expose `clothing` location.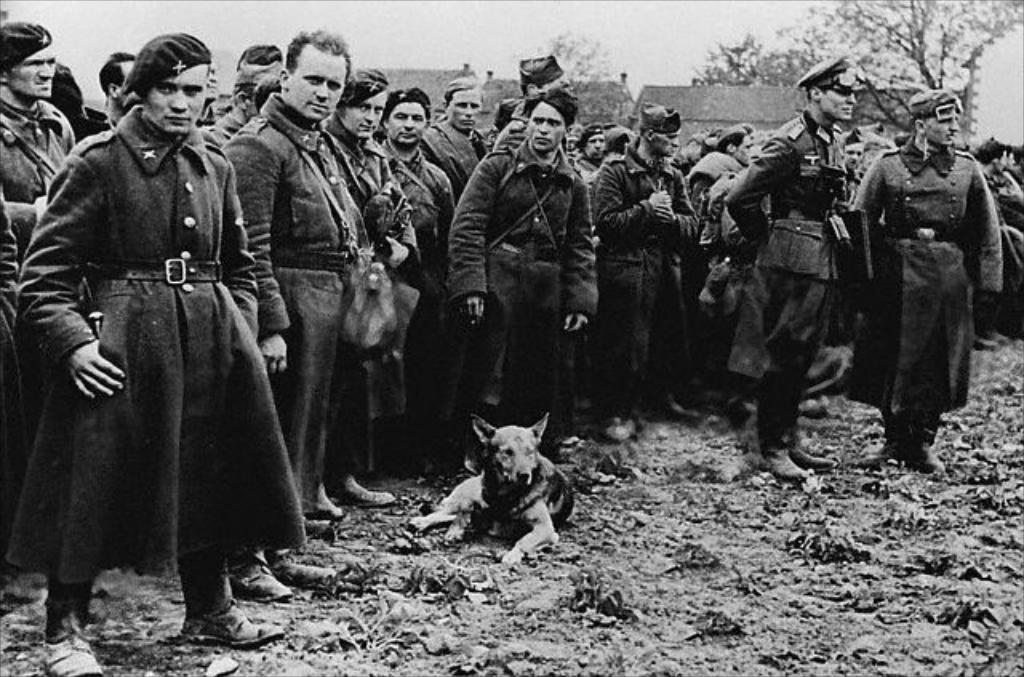
Exposed at [963,170,1022,328].
